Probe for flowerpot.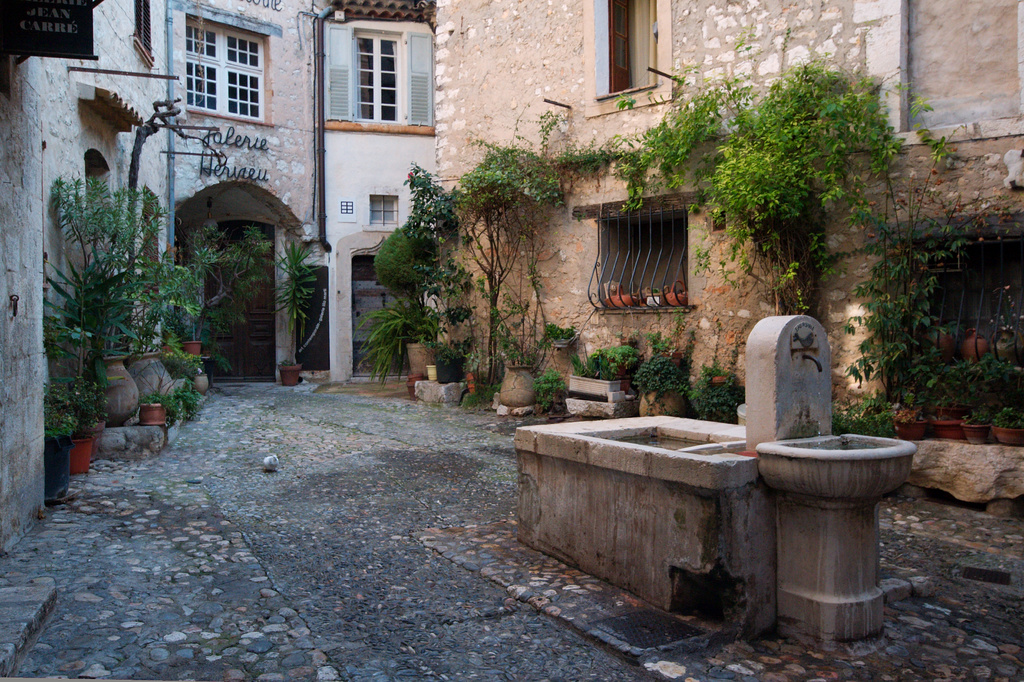
Probe result: l=136, t=402, r=174, b=429.
